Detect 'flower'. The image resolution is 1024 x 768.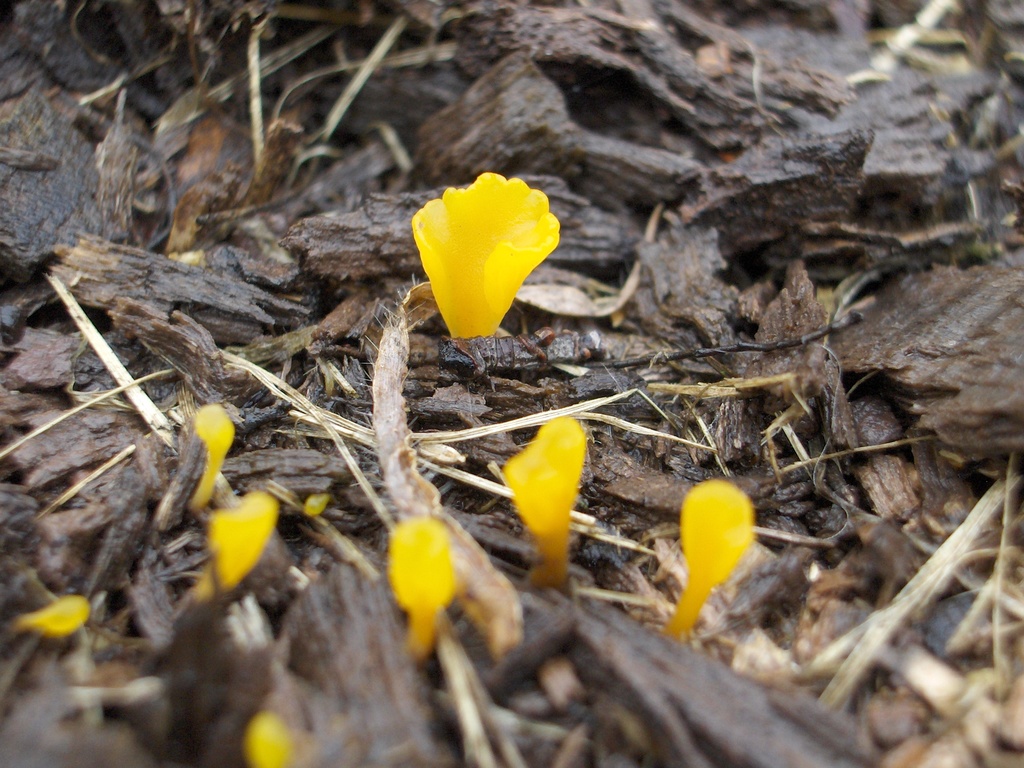
(left=386, top=511, right=456, bottom=668).
